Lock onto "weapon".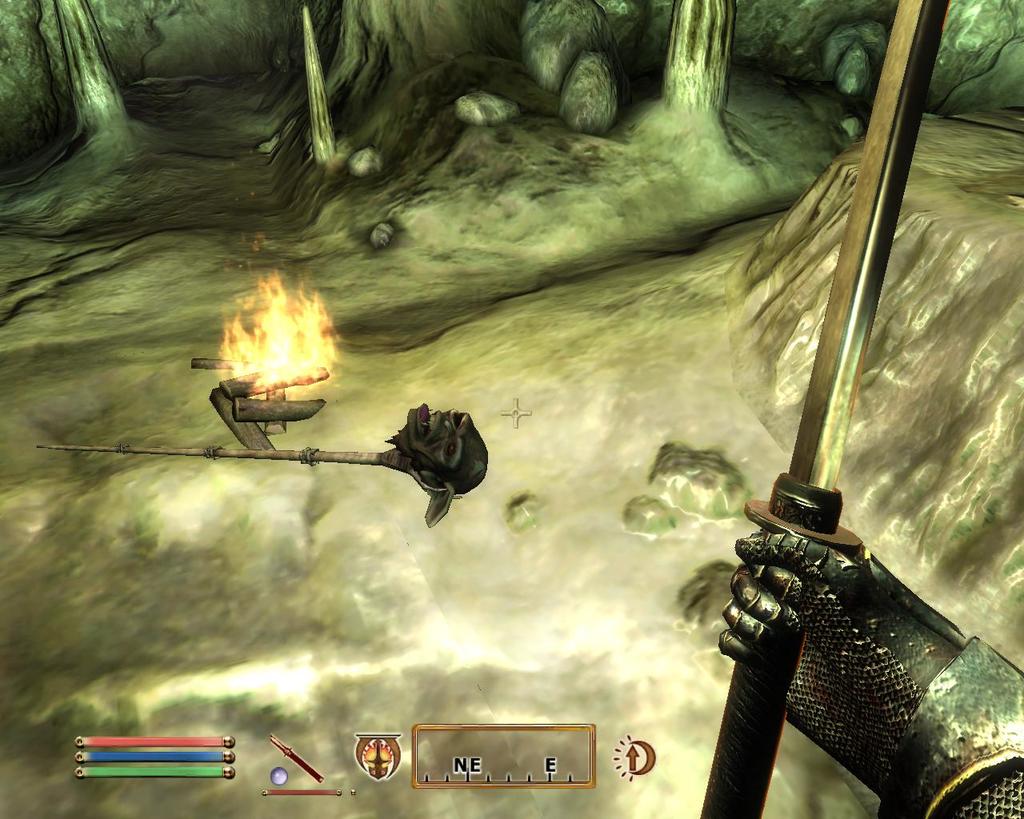
Locked: 701 0 951 818.
